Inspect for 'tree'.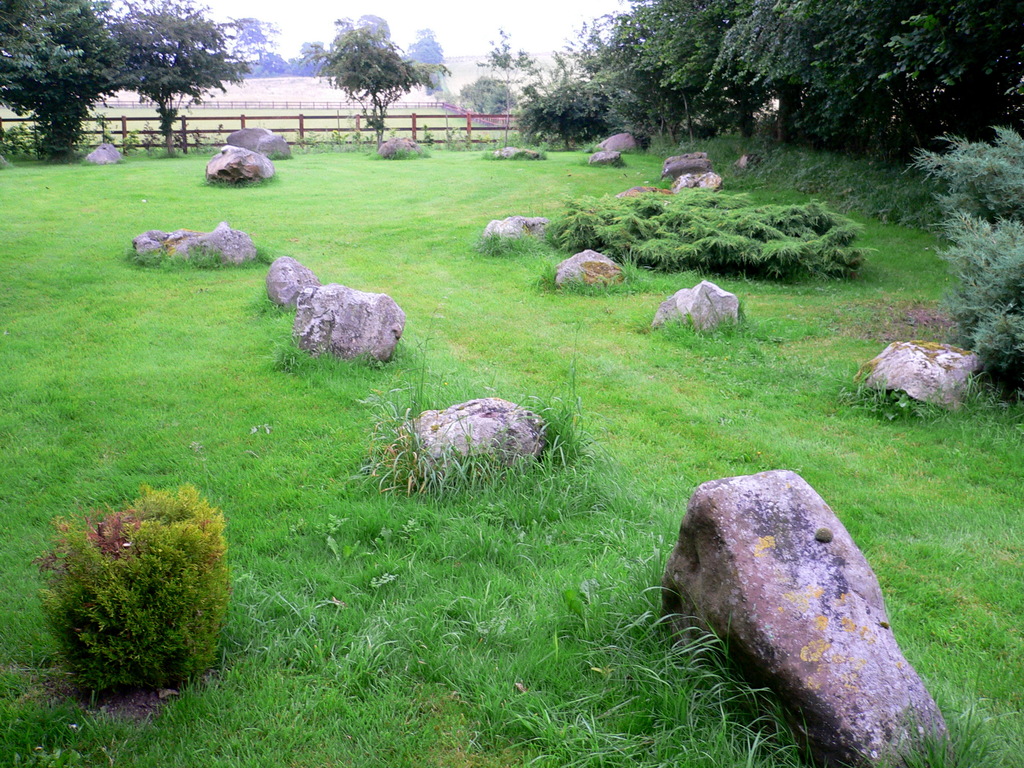
Inspection: region(506, 0, 749, 162).
